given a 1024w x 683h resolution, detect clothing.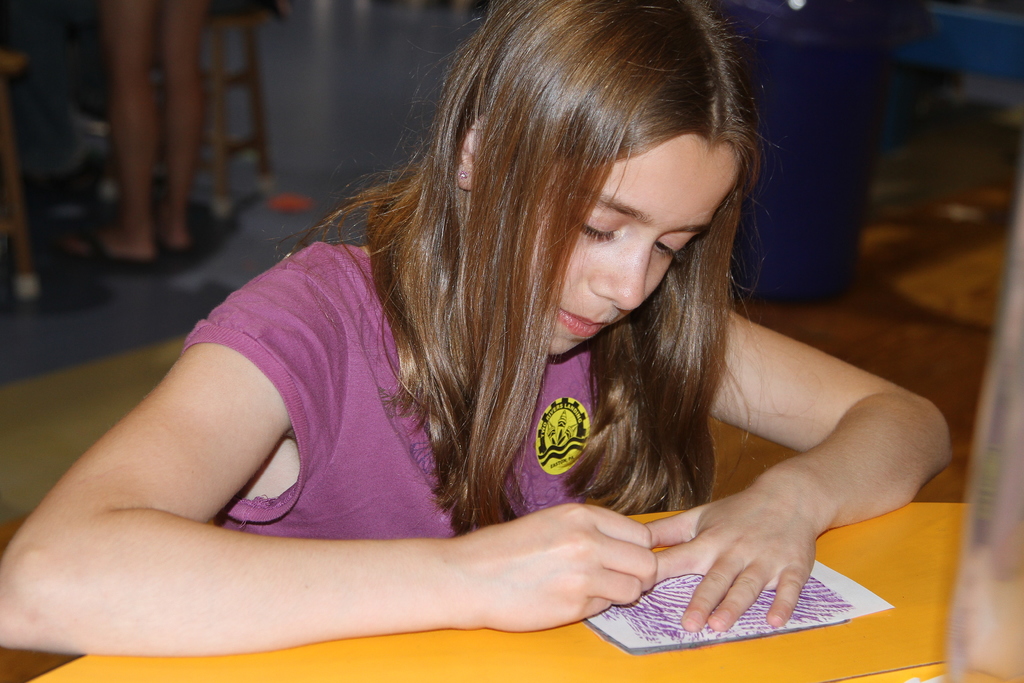
region(191, 248, 593, 537).
